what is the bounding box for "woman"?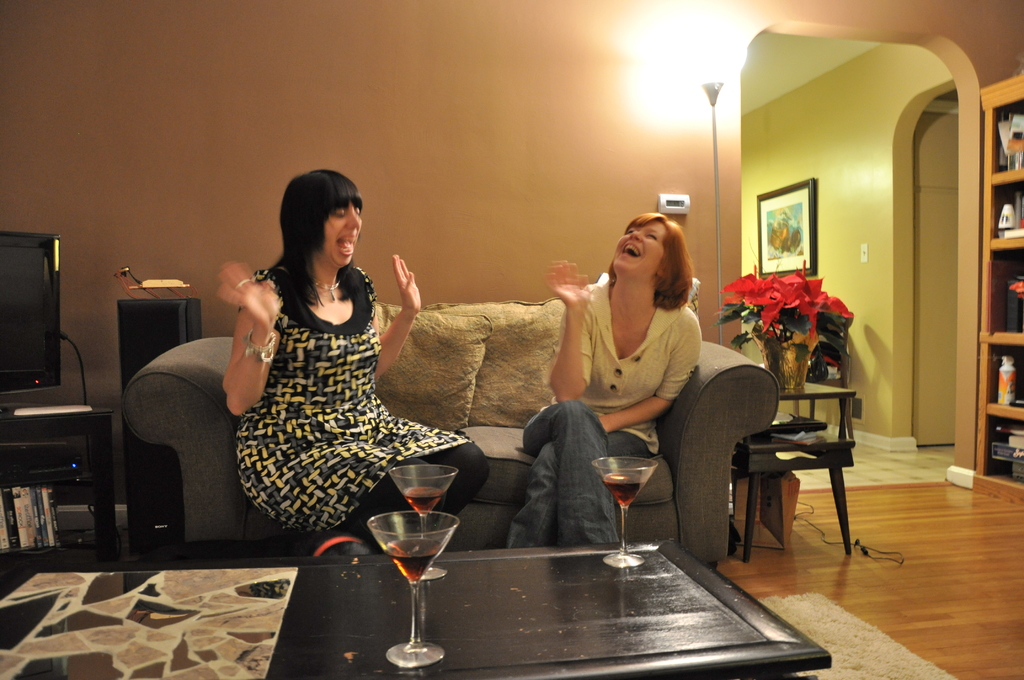
l=215, t=156, r=449, b=561.
